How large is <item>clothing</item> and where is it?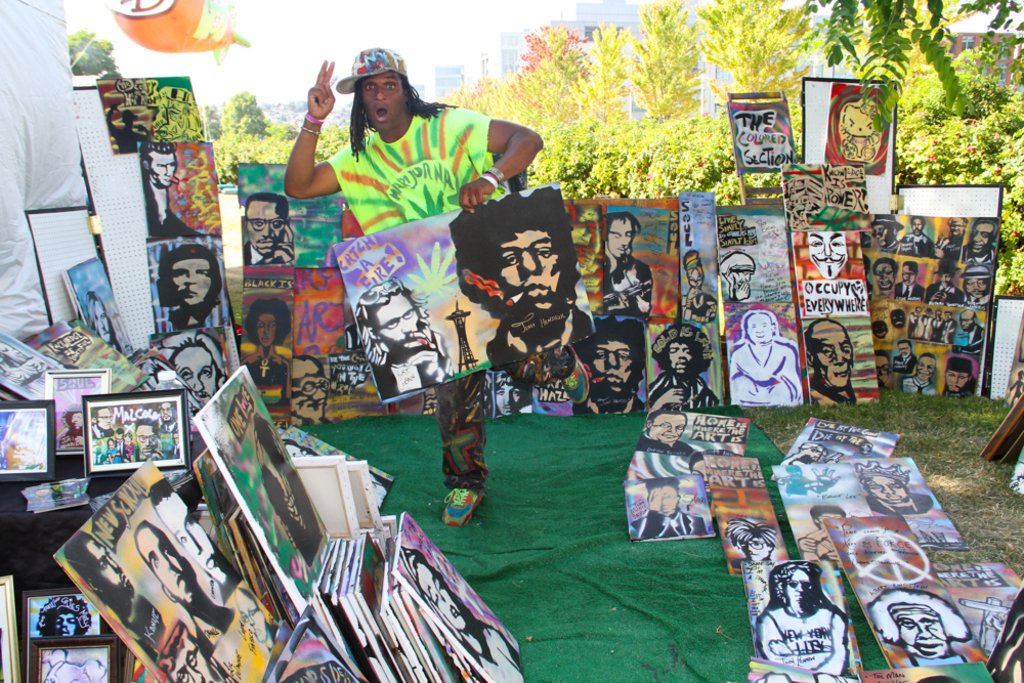
Bounding box: box=[2, 362, 51, 399].
